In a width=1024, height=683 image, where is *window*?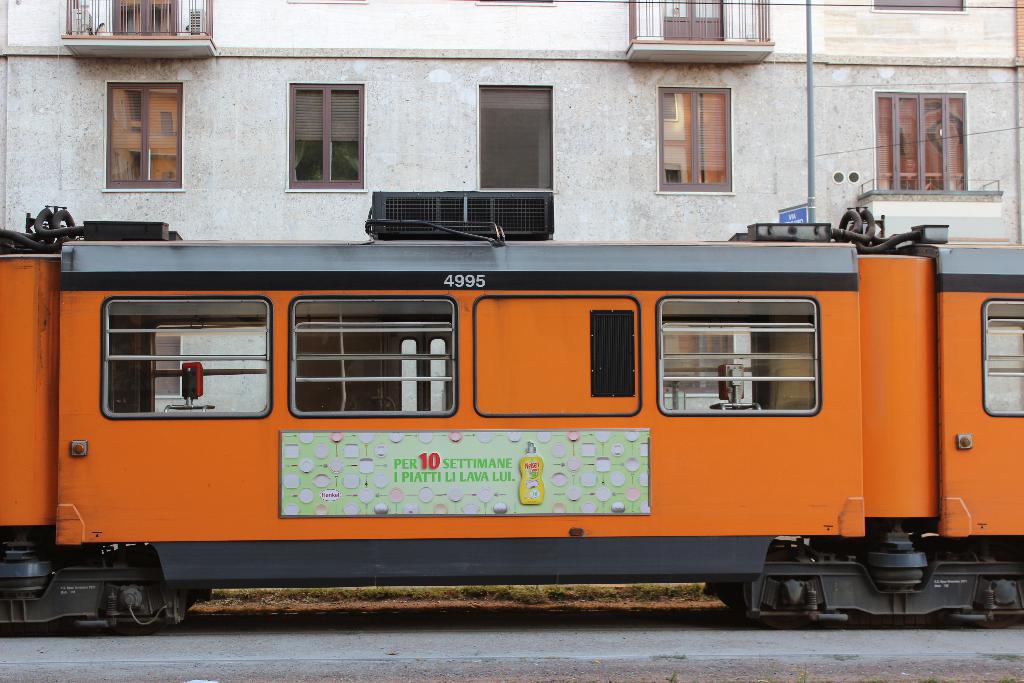
<bbox>289, 81, 365, 190</bbox>.
